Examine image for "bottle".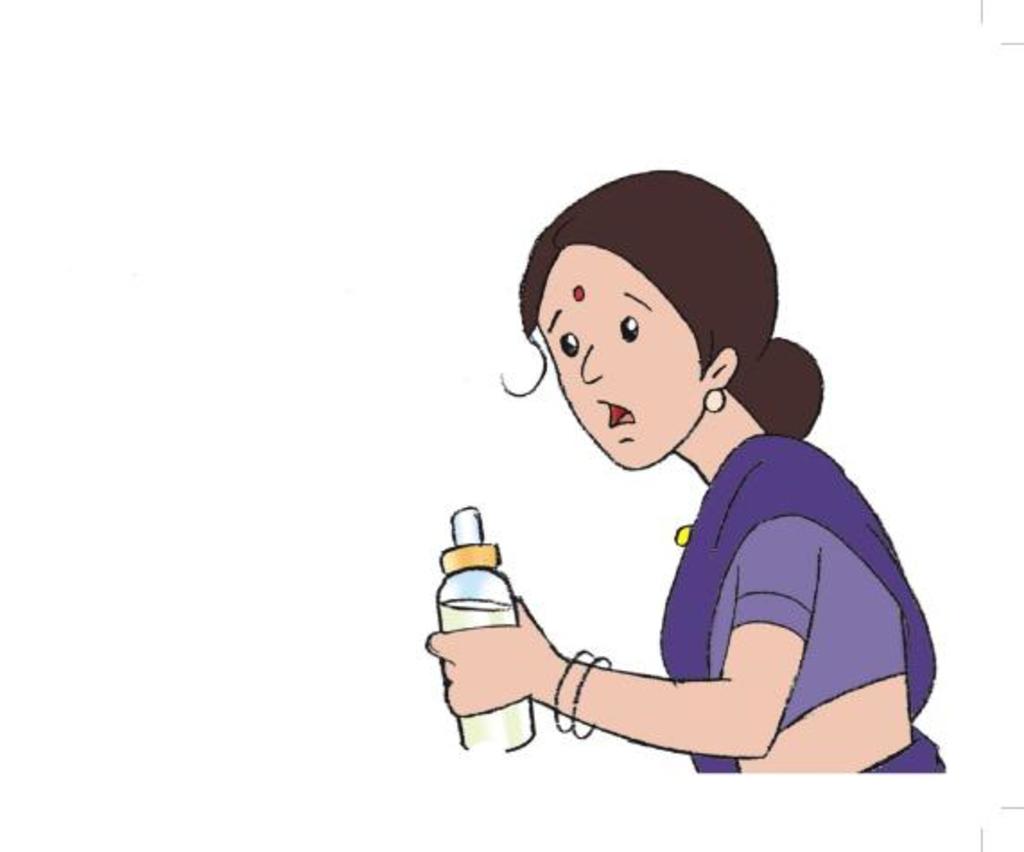
Examination result: select_region(436, 506, 534, 757).
